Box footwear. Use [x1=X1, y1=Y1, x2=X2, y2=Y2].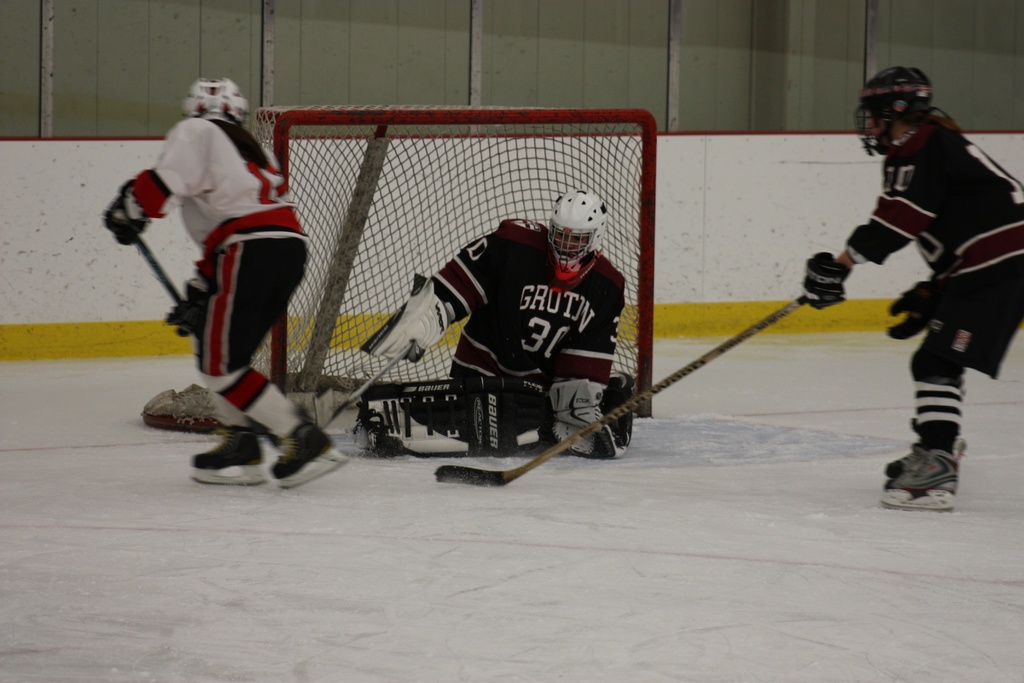
[x1=271, y1=409, x2=339, y2=474].
